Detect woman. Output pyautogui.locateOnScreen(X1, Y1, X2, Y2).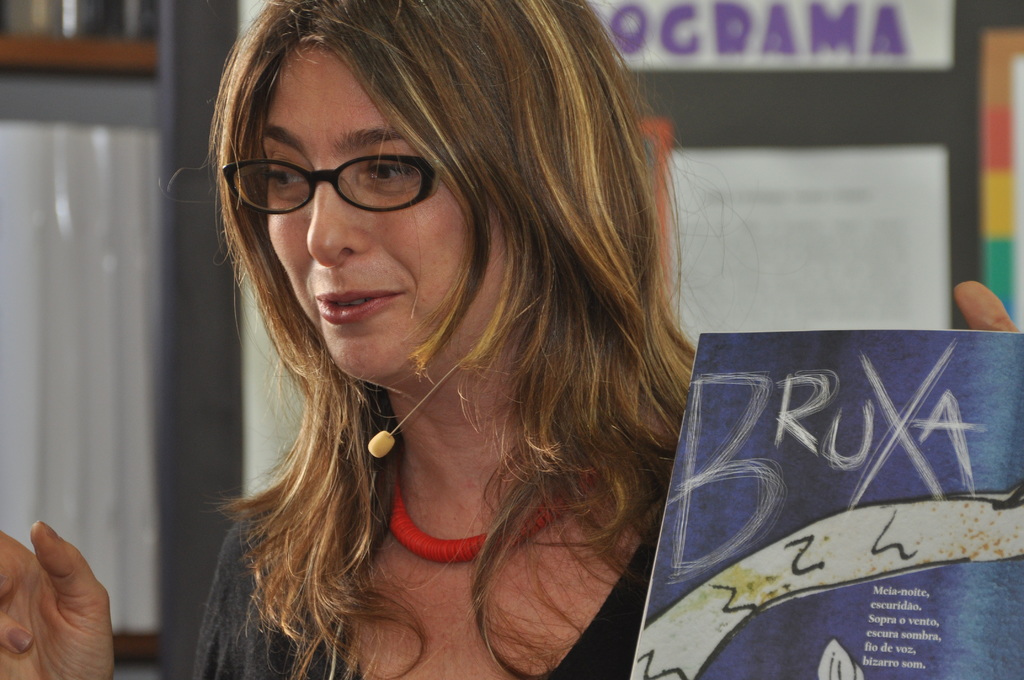
pyautogui.locateOnScreen(0, 0, 691, 679).
